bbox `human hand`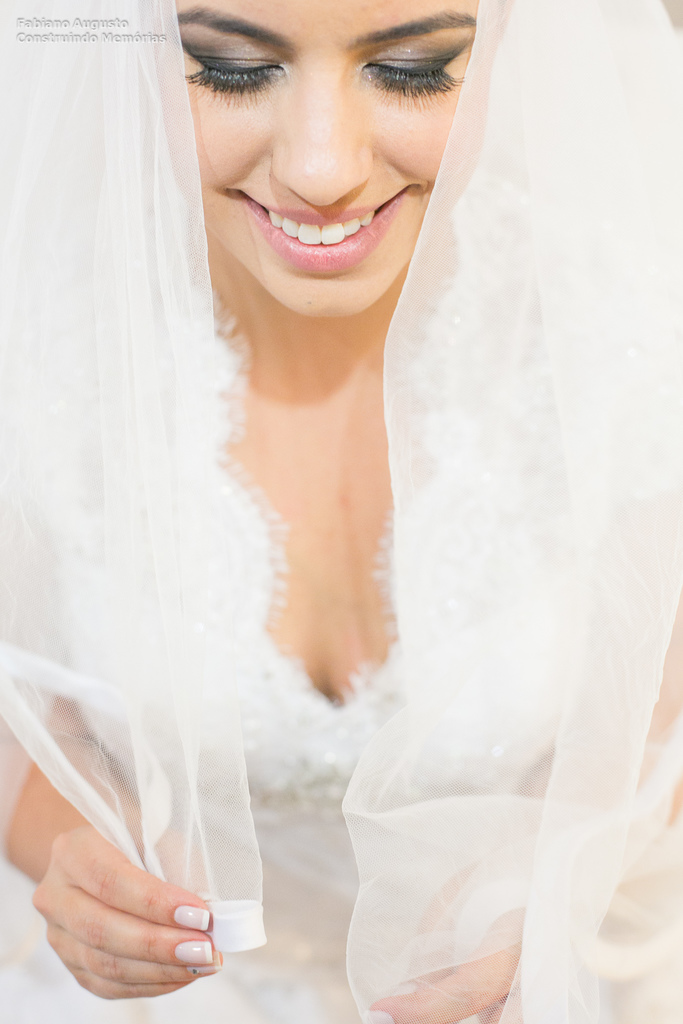
365/865/521/1023
